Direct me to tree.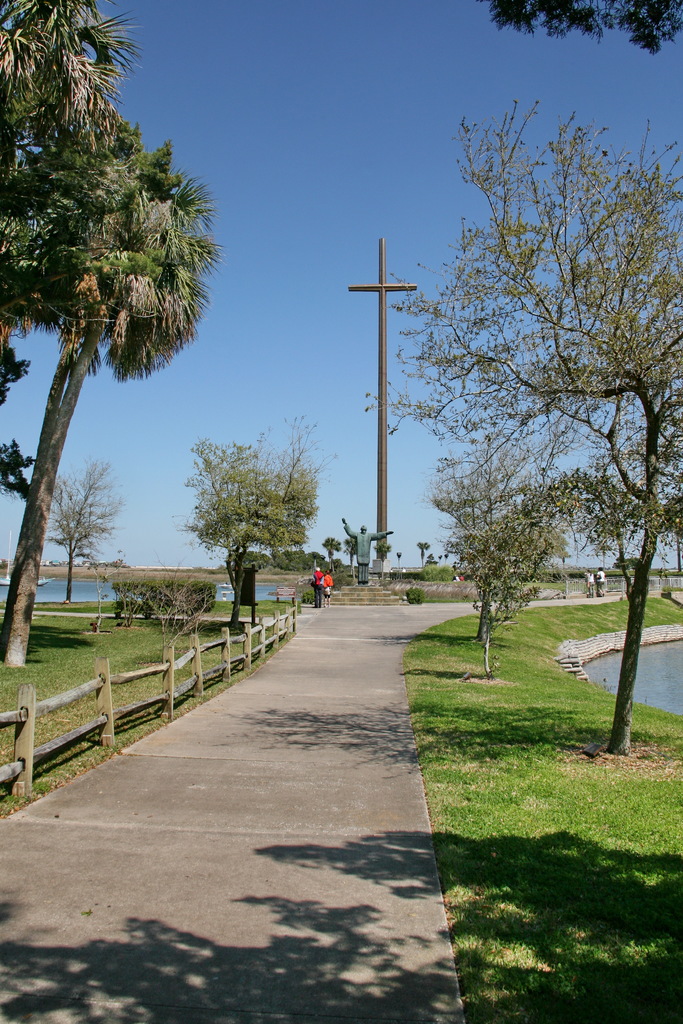
Direction: 322:538:338:571.
